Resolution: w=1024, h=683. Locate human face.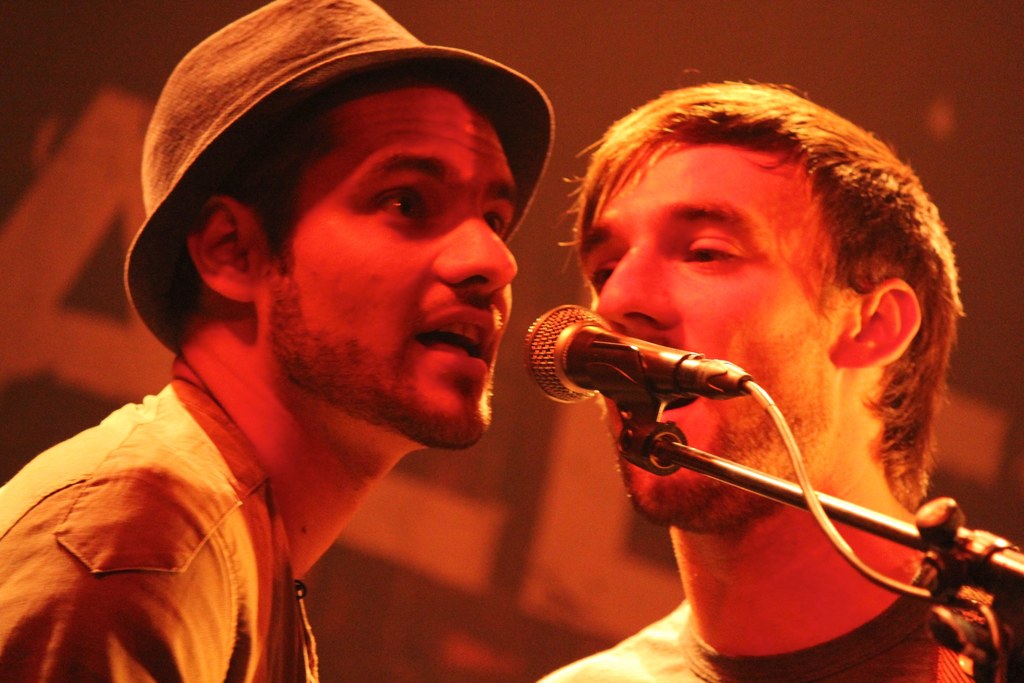
[left=257, top=75, right=520, bottom=445].
